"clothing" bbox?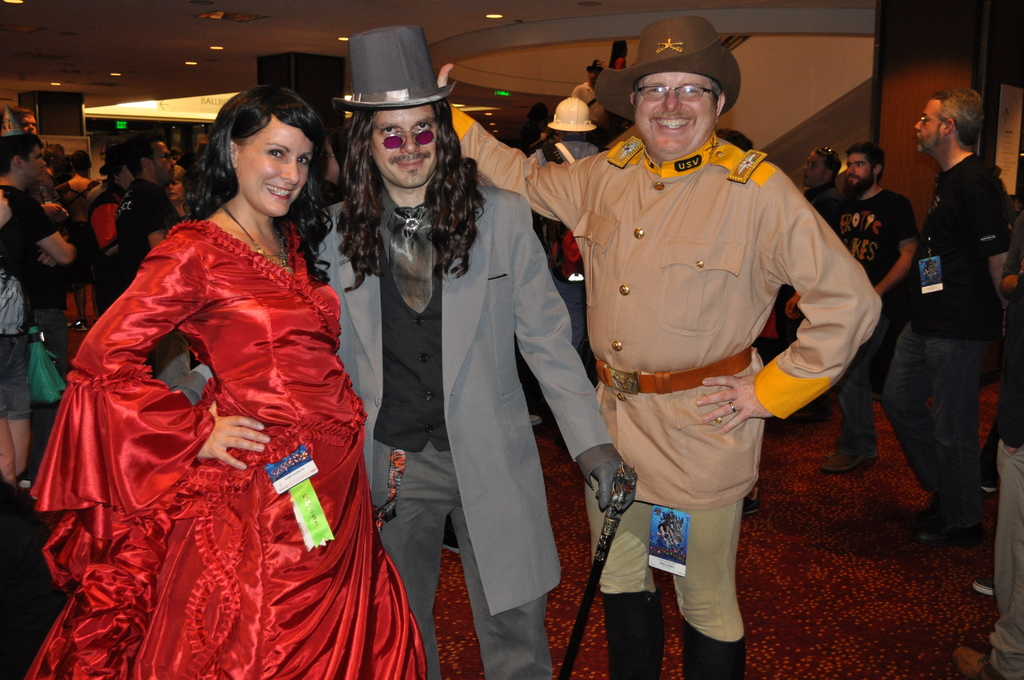
left=998, top=219, right=1023, bottom=445
